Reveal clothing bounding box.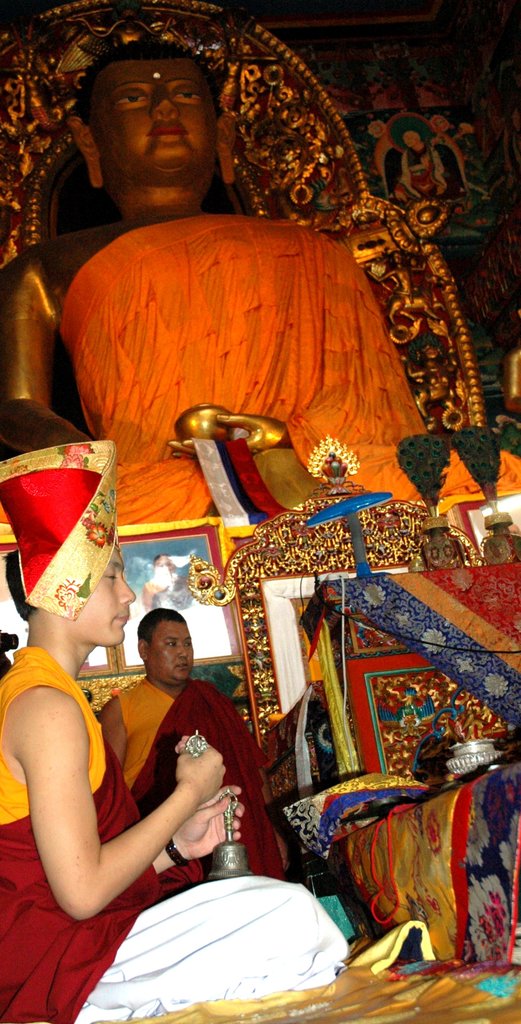
Revealed: Rect(5, 628, 371, 1023).
